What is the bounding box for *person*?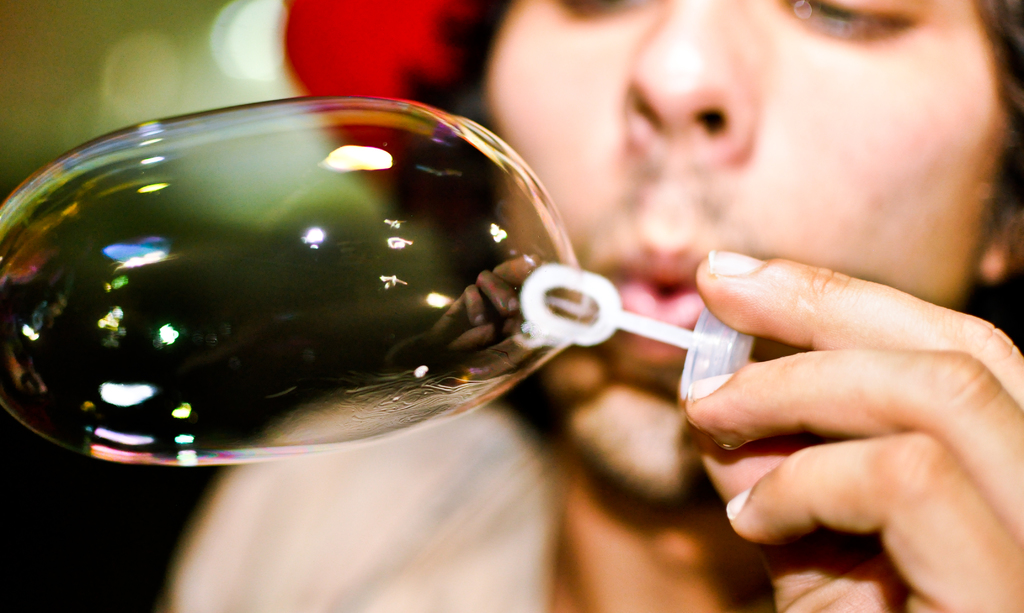
(168, 0, 1023, 612).
